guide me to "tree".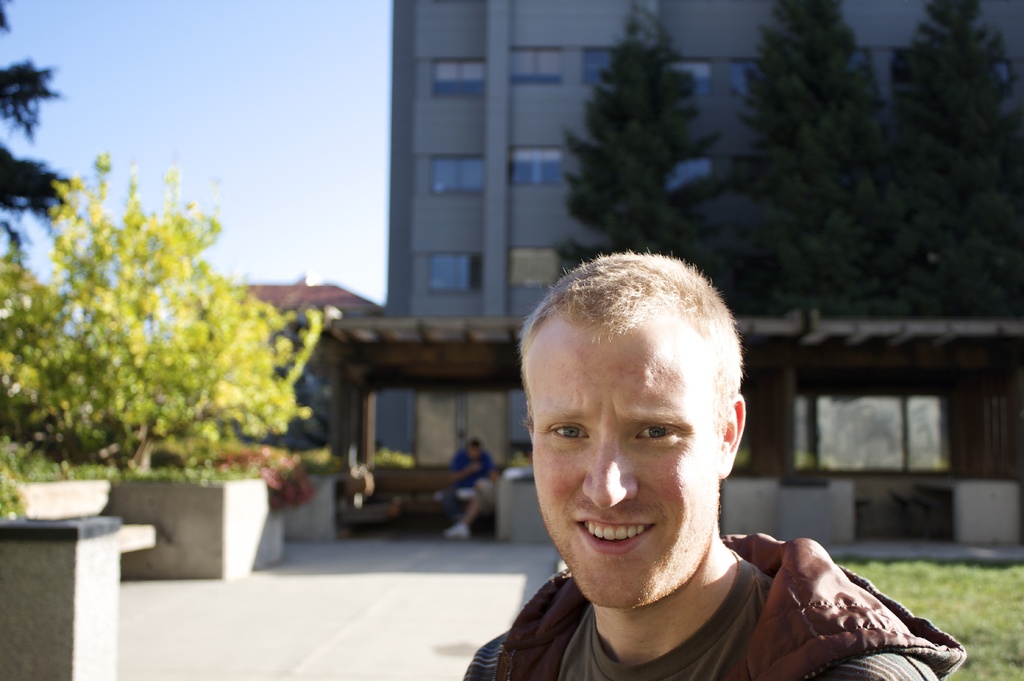
Guidance: rect(0, 156, 334, 465).
